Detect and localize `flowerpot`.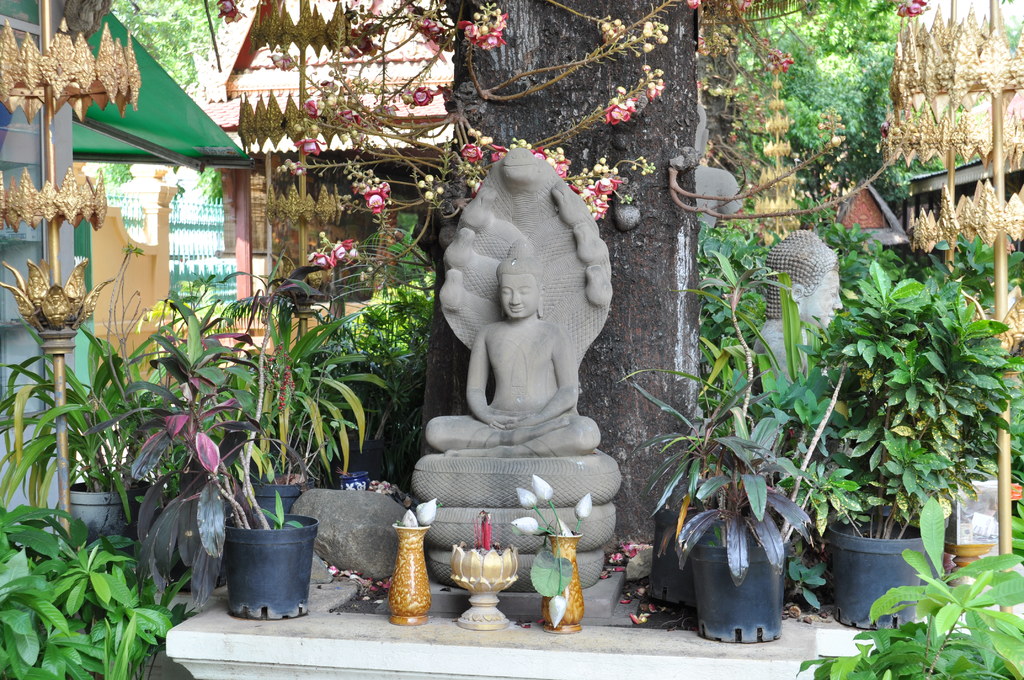
Localized at region(831, 516, 929, 631).
